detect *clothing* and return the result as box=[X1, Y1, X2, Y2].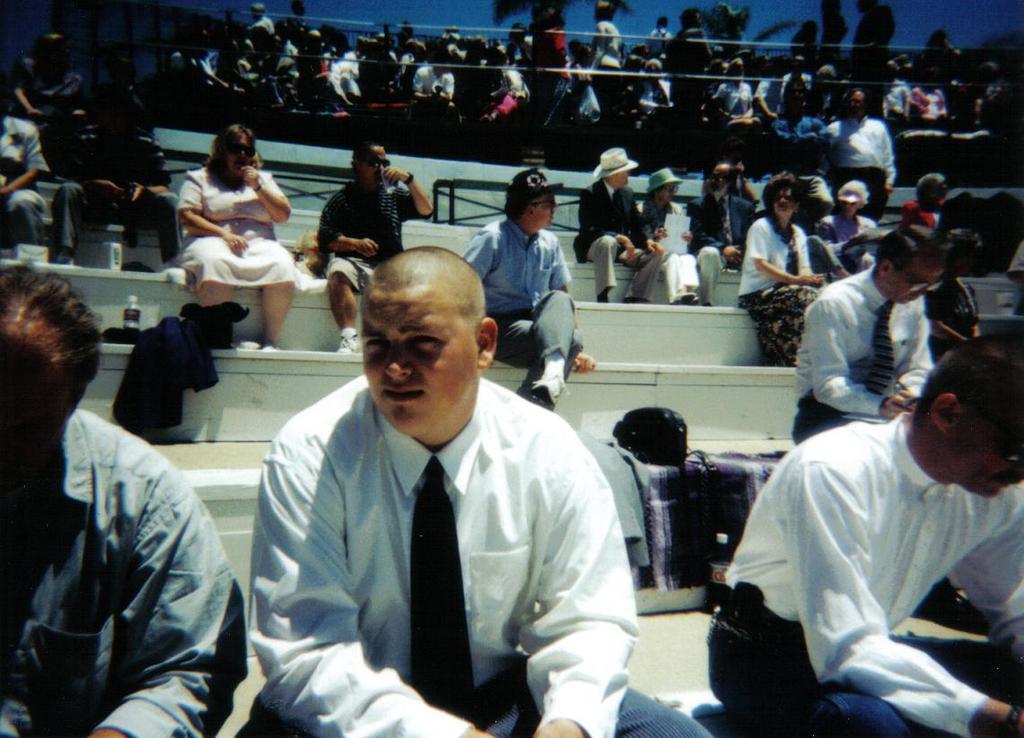
box=[319, 51, 363, 94].
